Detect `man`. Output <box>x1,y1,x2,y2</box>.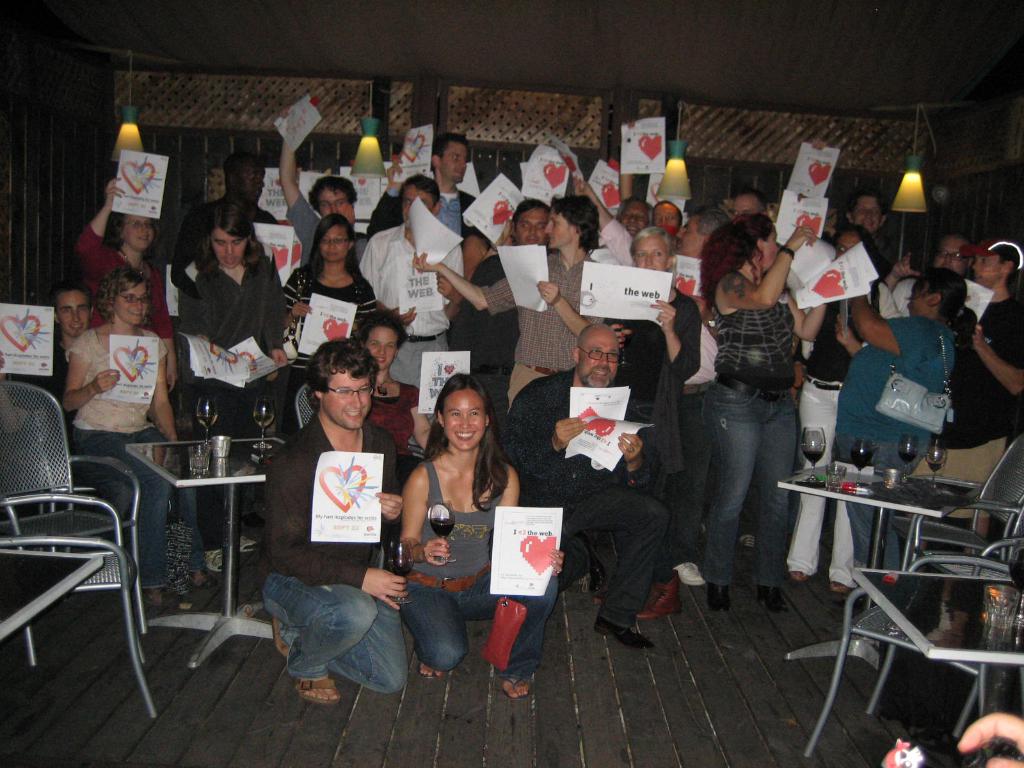
<box>618,198,653,237</box>.
